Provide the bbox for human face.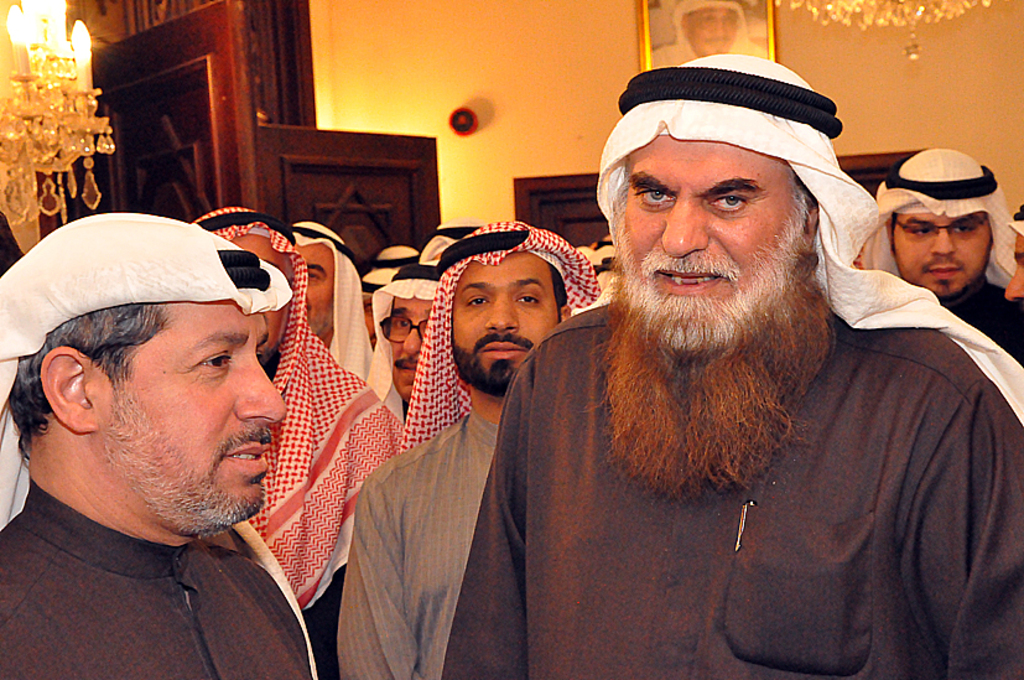
rect(236, 232, 289, 357).
